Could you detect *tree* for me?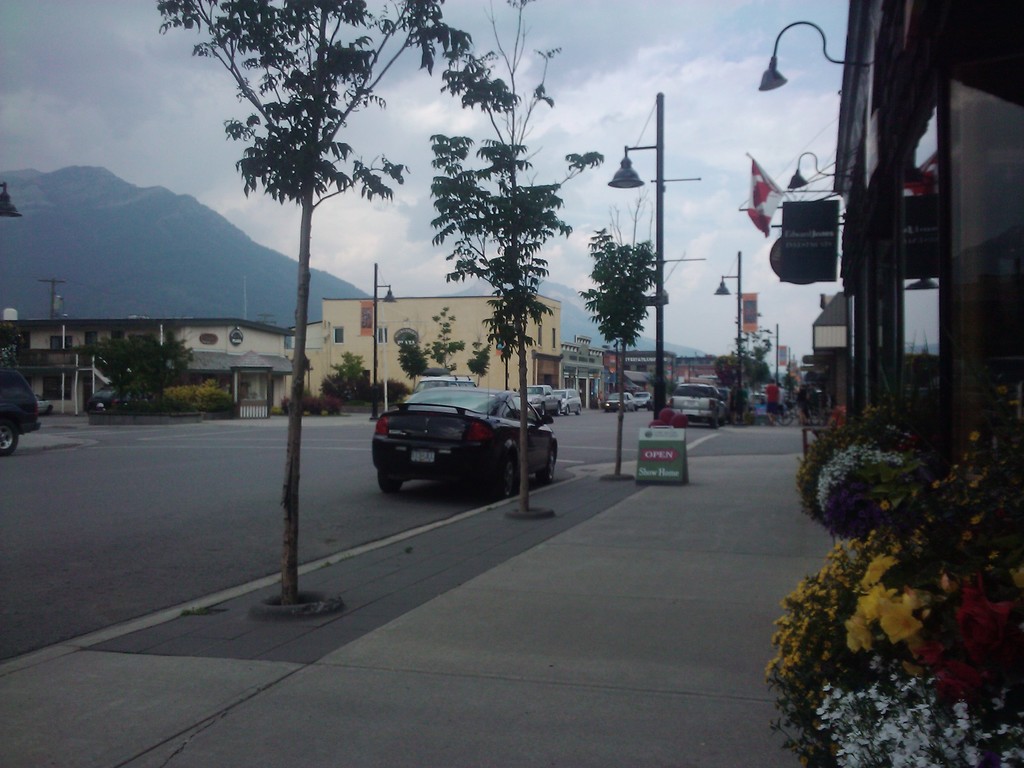
Detection result: x1=0 y1=328 x2=24 y2=373.
